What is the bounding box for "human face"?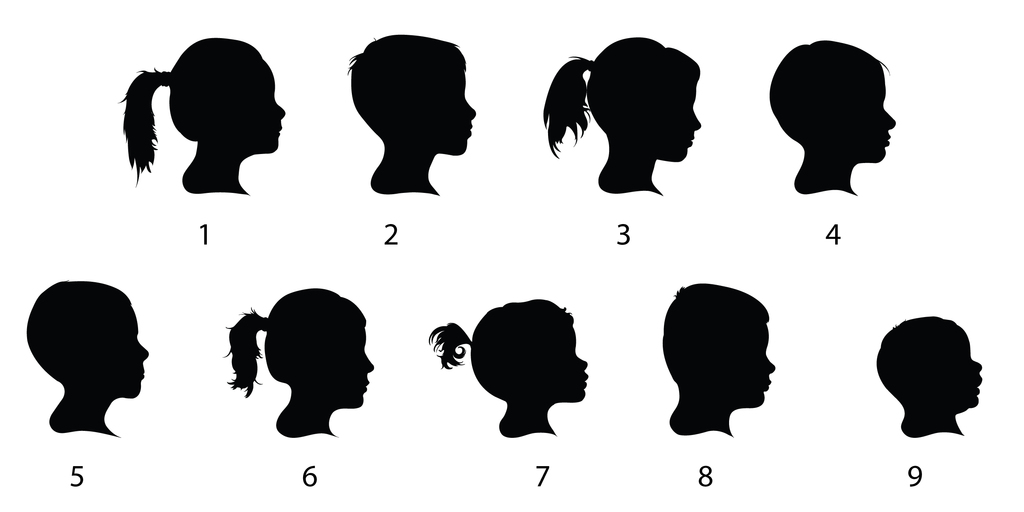
[338,323,375,404].
